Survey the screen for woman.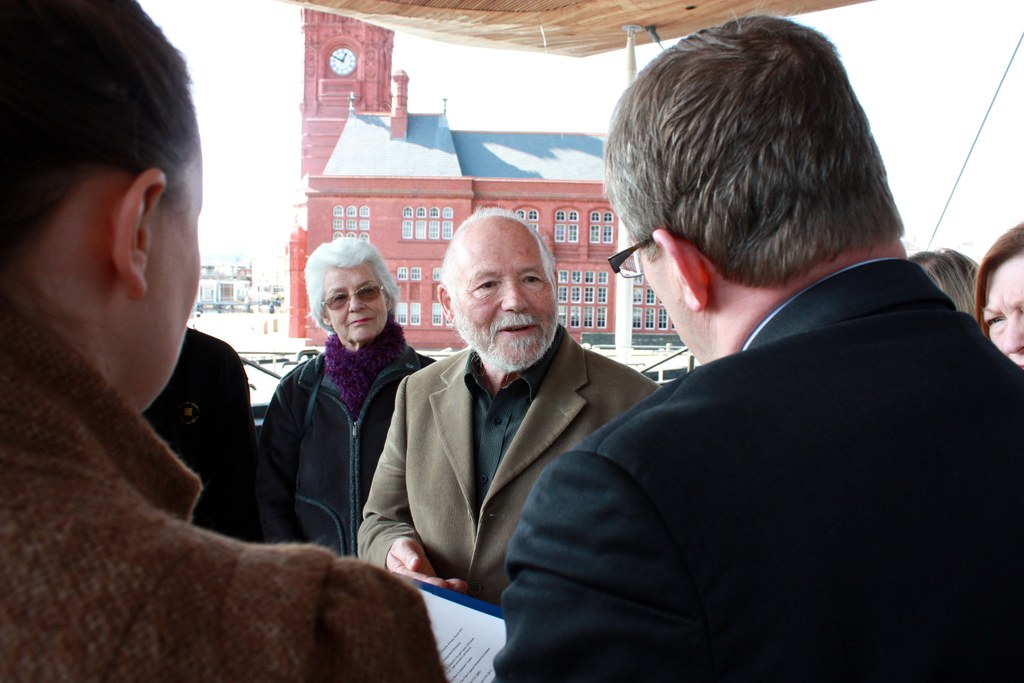
Survey found: select_region(248, 218, 417, 591).
